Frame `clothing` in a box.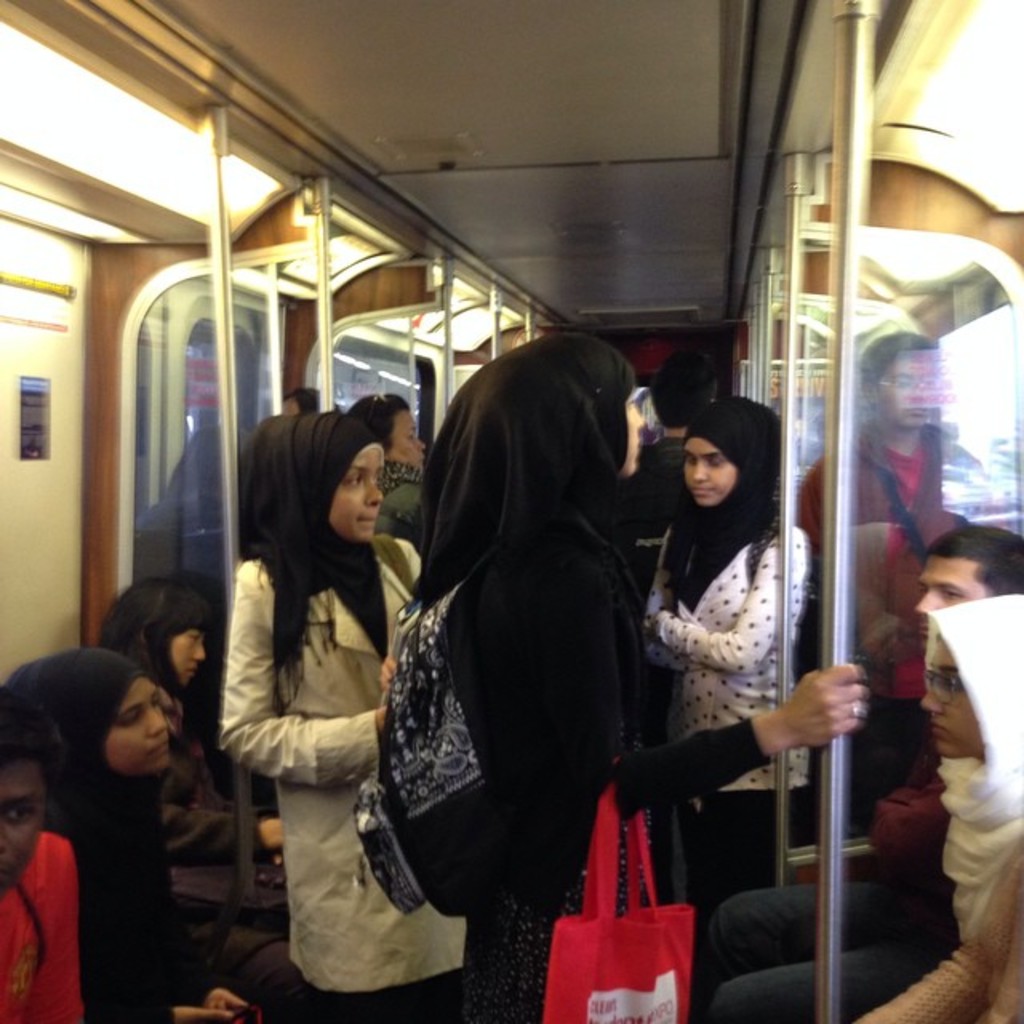
select_region(858, 808, 1022, 1022).
